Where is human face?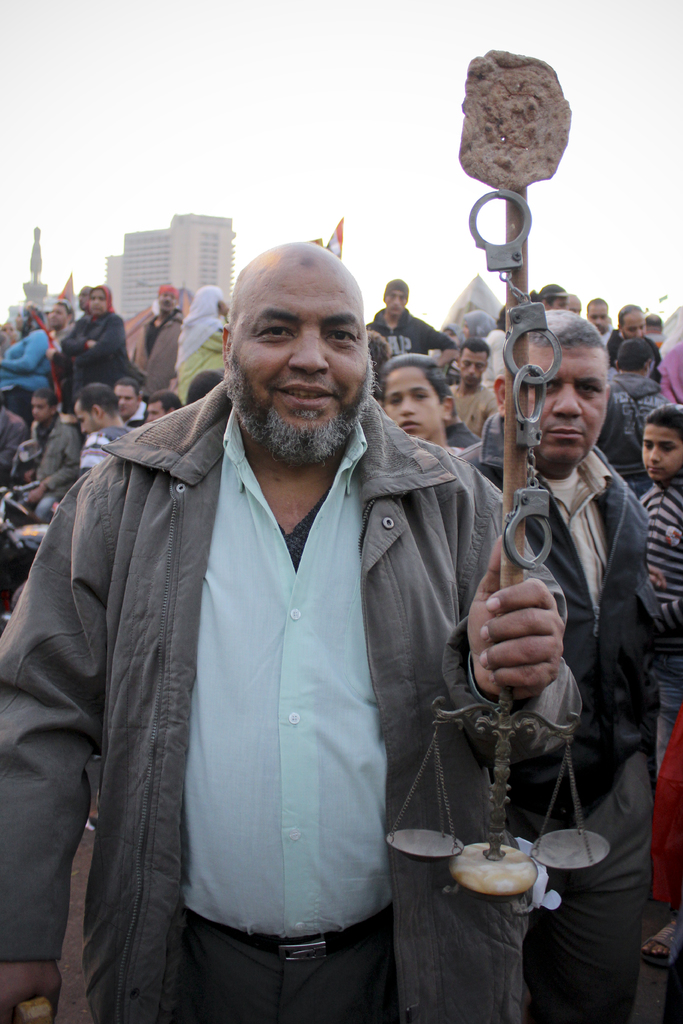
(383, 369, 438, 435).
